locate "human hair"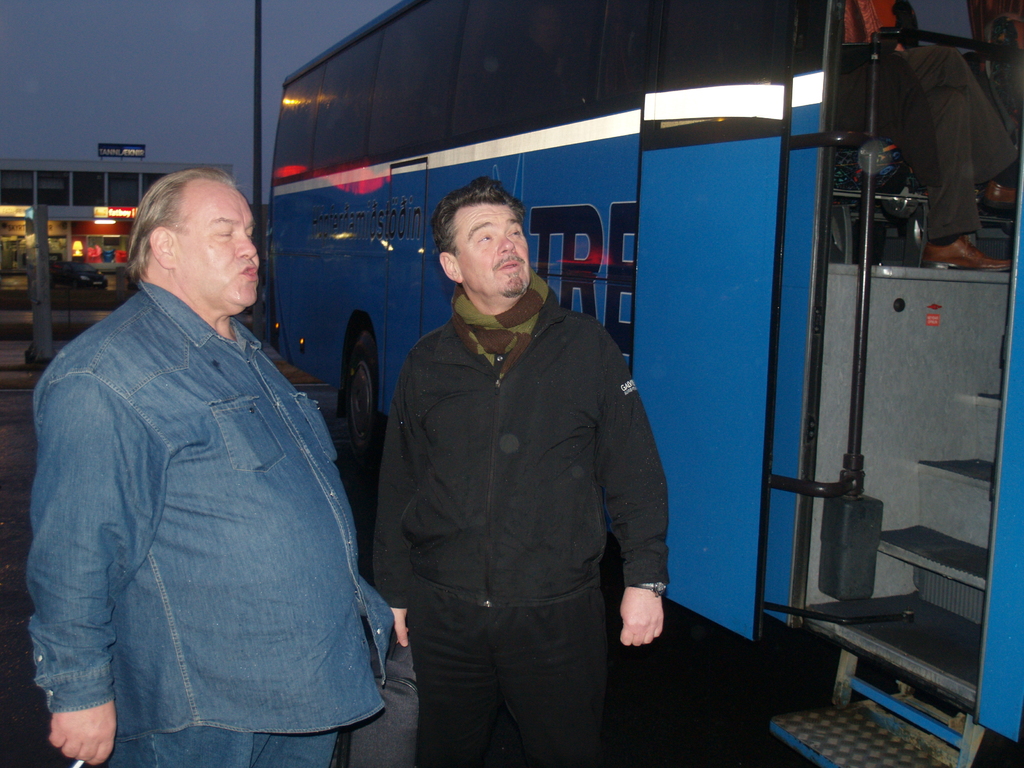
detection(428, 177, 527, 289)
